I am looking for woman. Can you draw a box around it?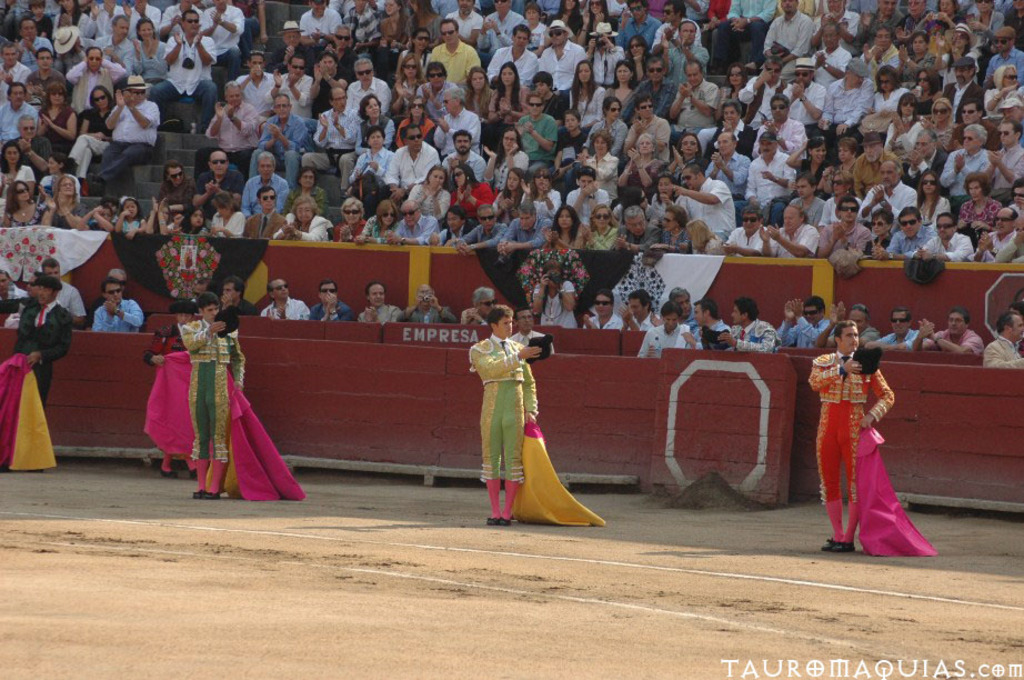
Sure, the bounding box is (970, 0, 1006, 41).
